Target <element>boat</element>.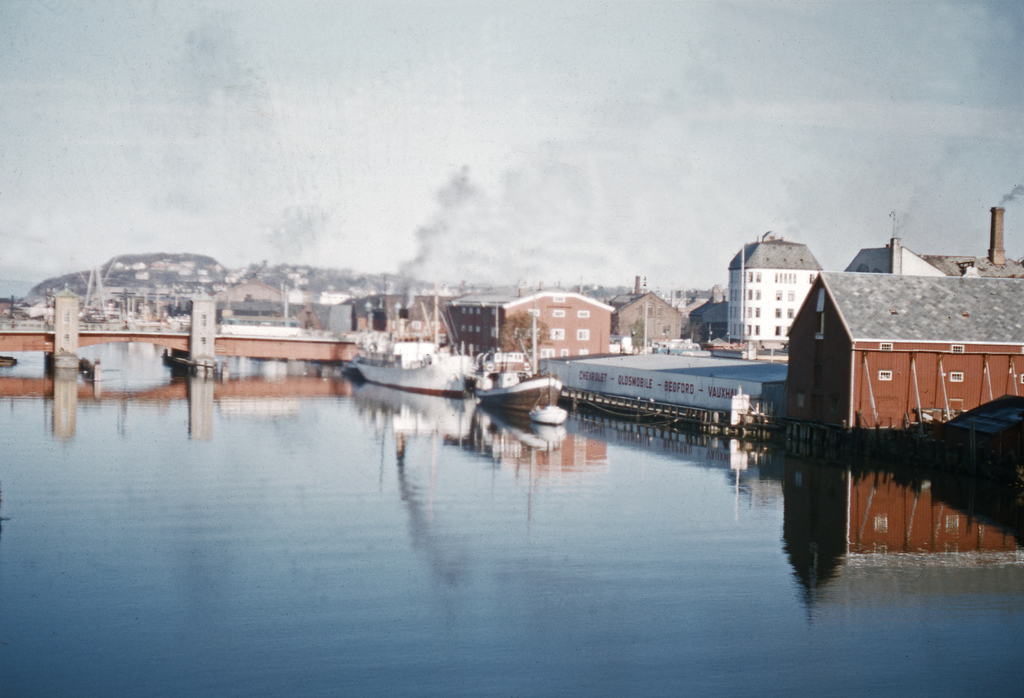
Target region: (334,308,504,402).
